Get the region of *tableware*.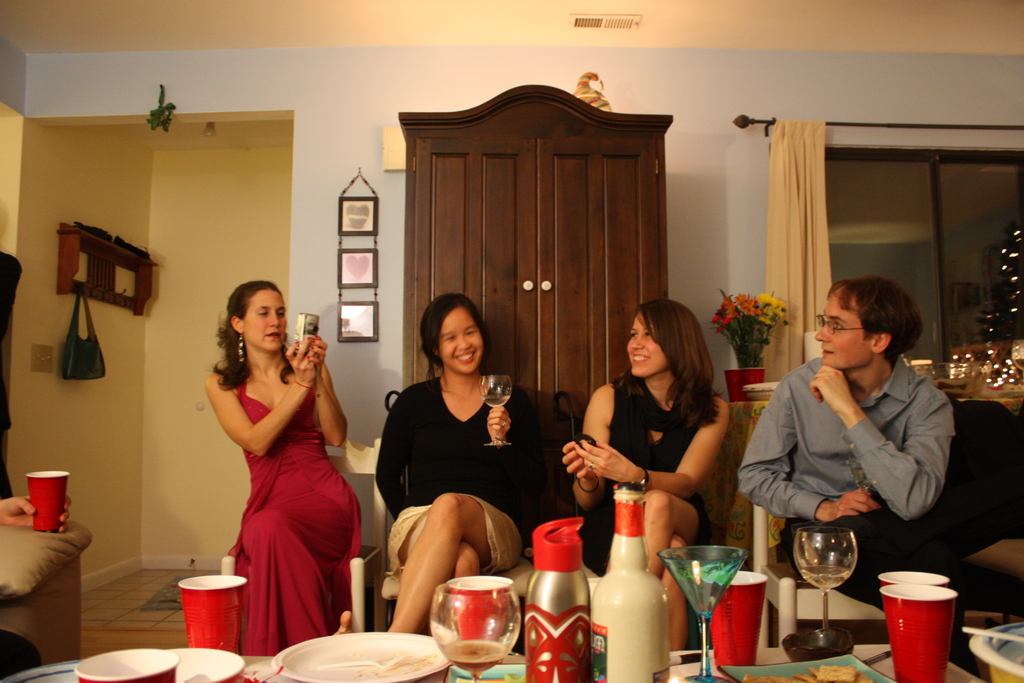
locate(965, 622, 1023, 682).
